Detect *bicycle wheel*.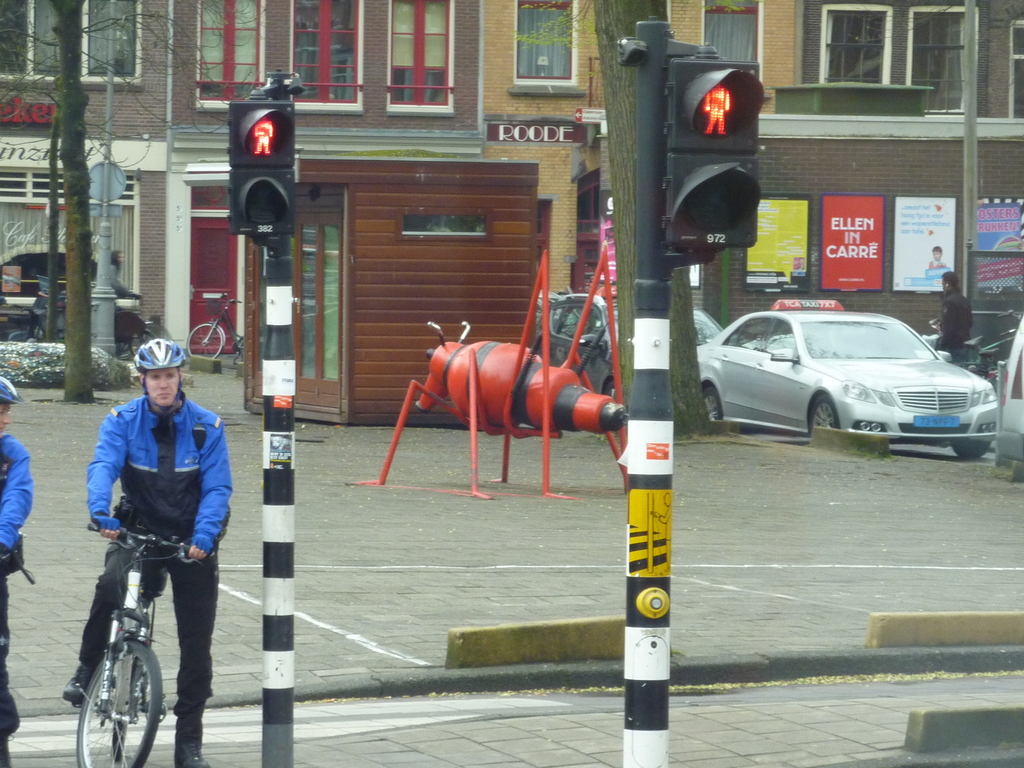
Detected at x1=79, y1=634, x2=165, y2=761.
